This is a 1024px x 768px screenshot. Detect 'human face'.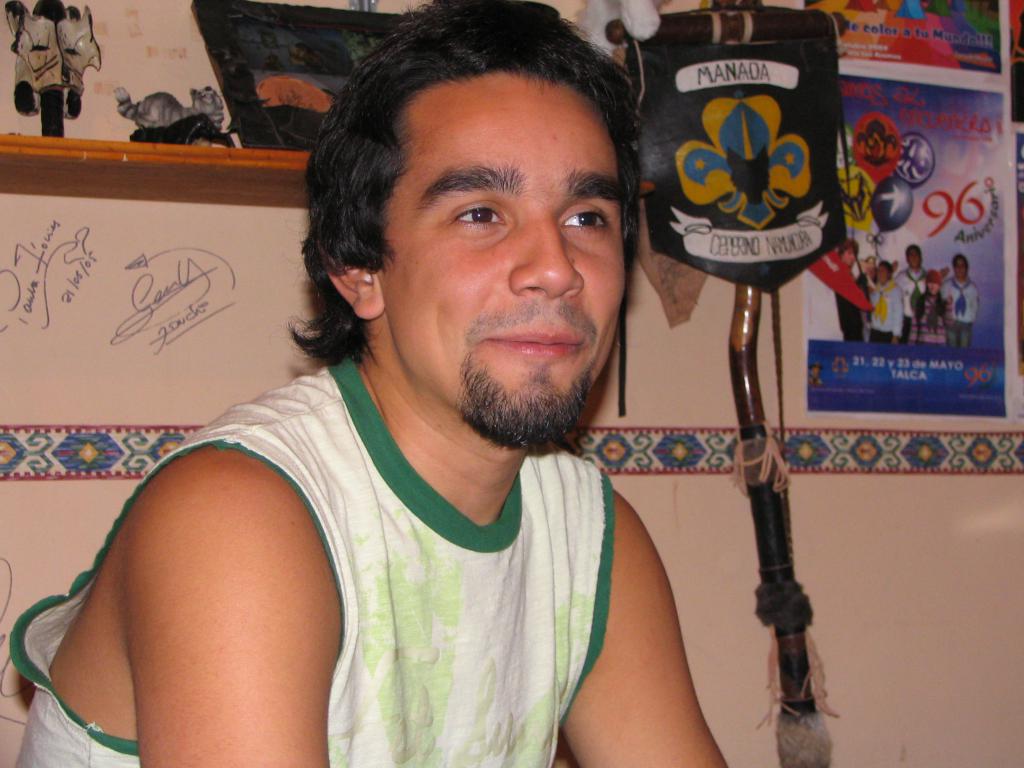
{"left": 385, "top": 77, "right": 622, "bottom": 441}.
